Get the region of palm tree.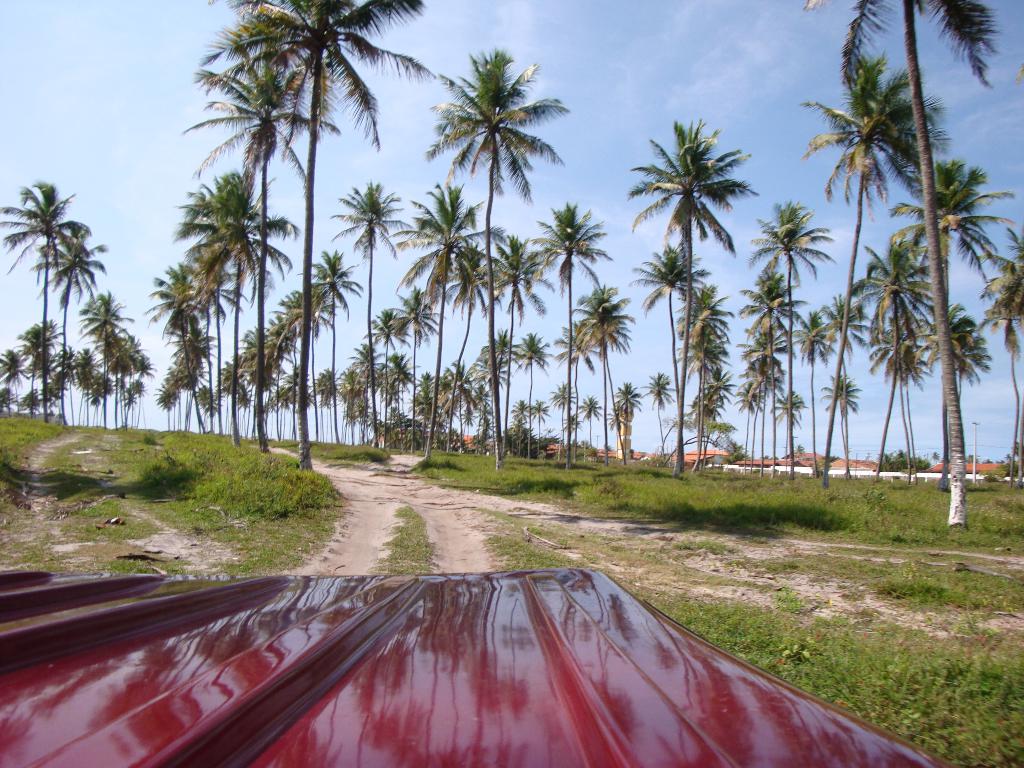
<box>596,287,630,445</box>.
